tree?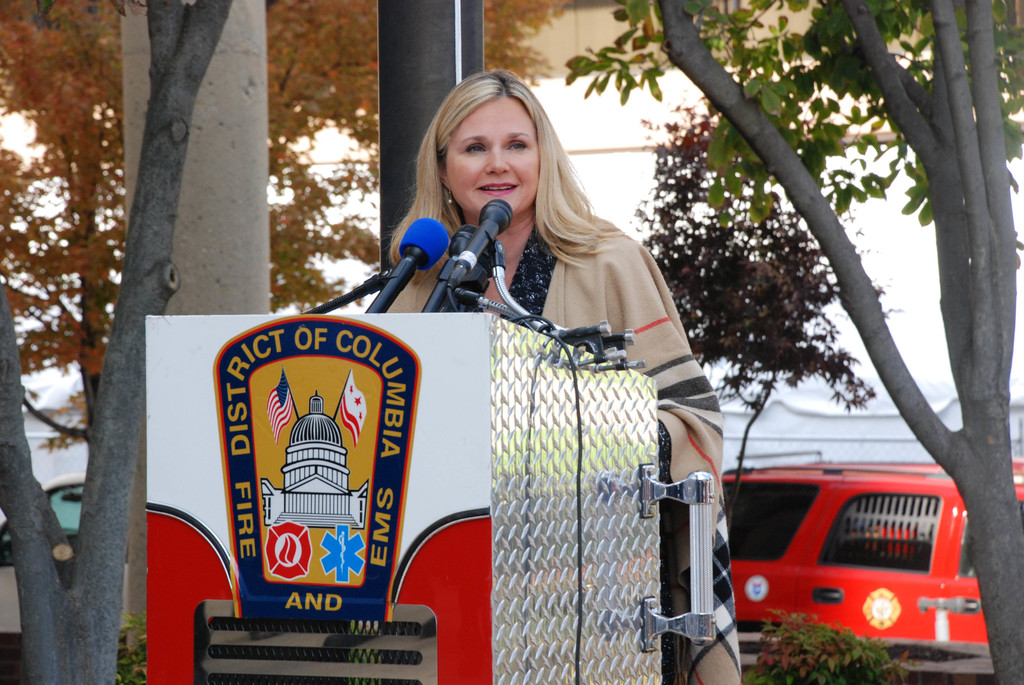
(x1=547, y1=0, x2=1023, y2=684)
